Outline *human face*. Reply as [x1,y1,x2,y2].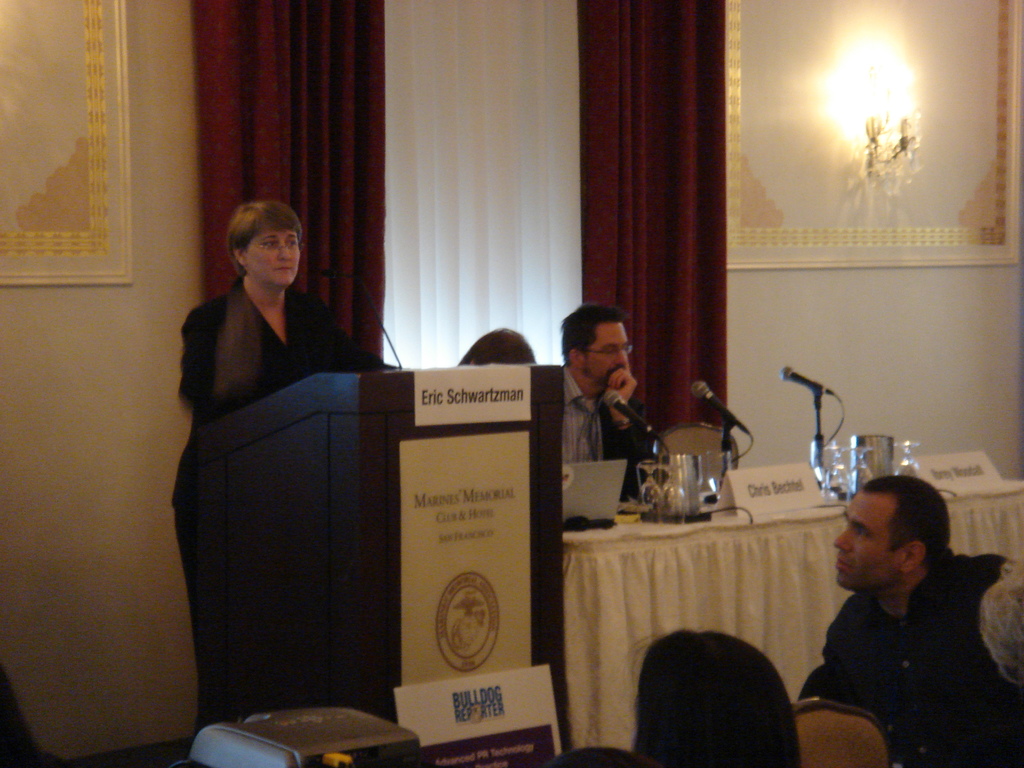
[244,229,302,289].
